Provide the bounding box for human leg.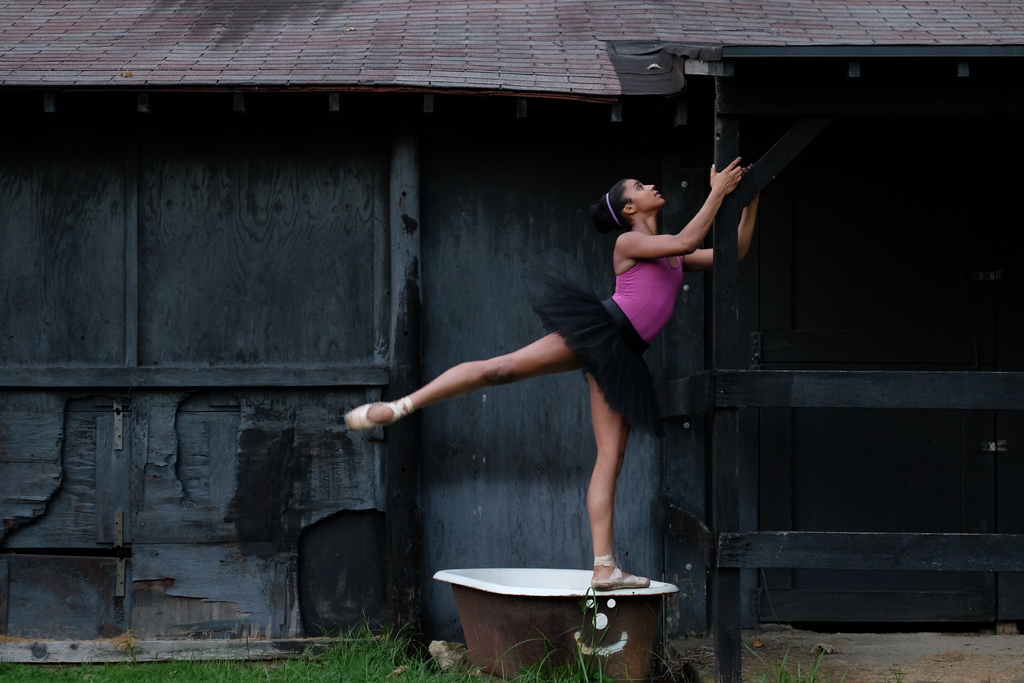
<bbox>587, 363, 648, 589</bbox>.
